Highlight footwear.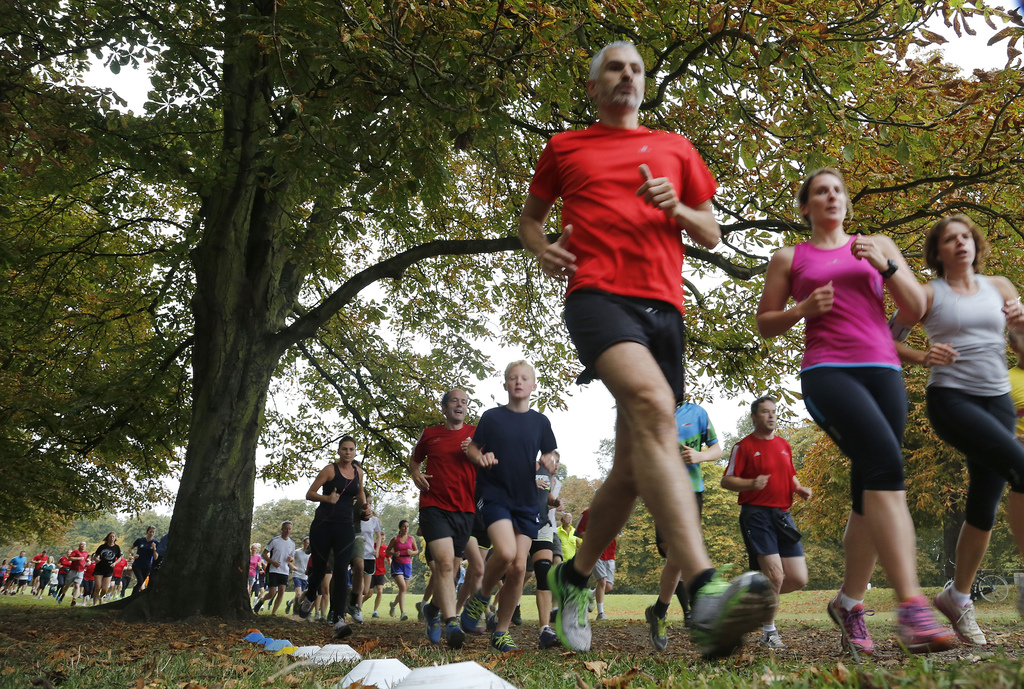
Highlighted region: x1=403 y1=610 x2=409 y2=625.
